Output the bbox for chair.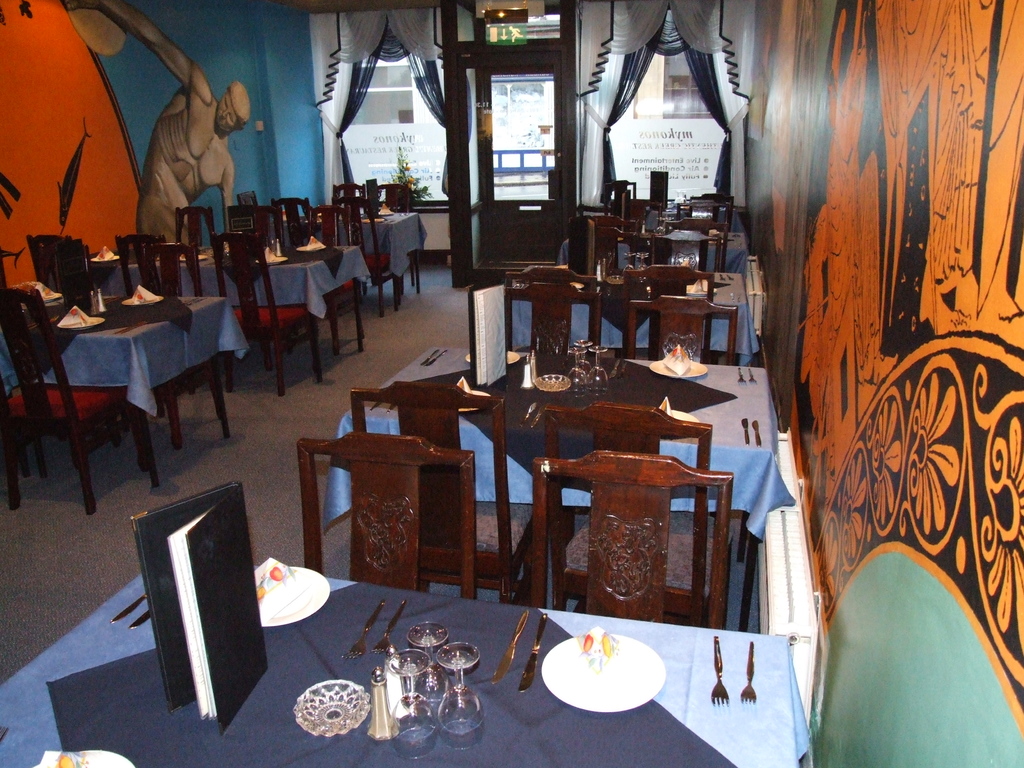
<region>116, 230, 159, 285</region>.
